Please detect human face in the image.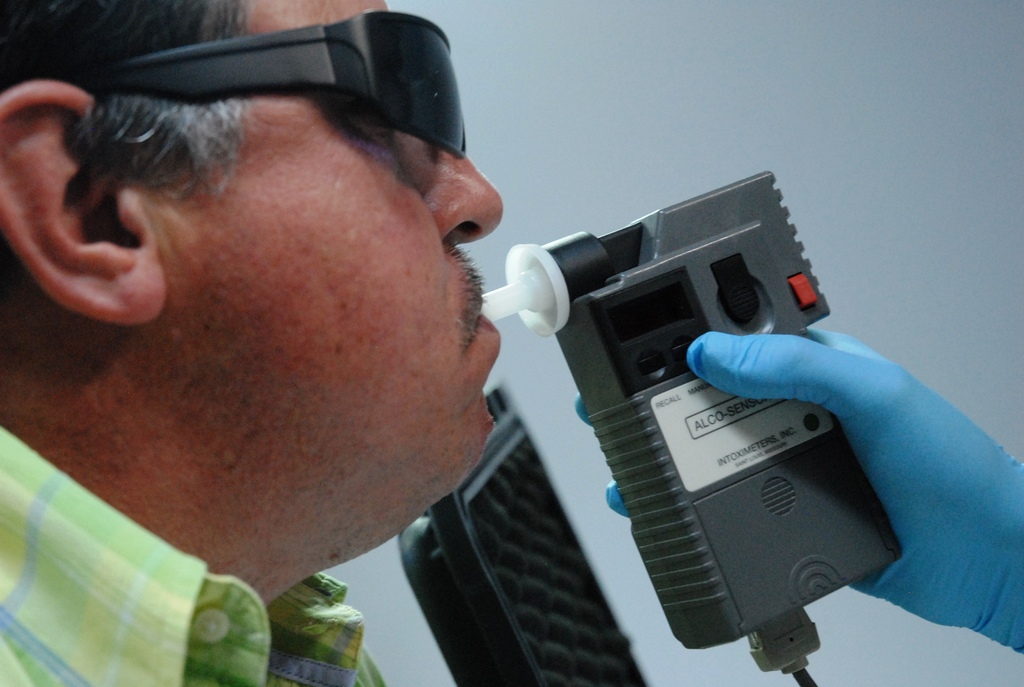
bbox=[136, 0, 504, 504].
